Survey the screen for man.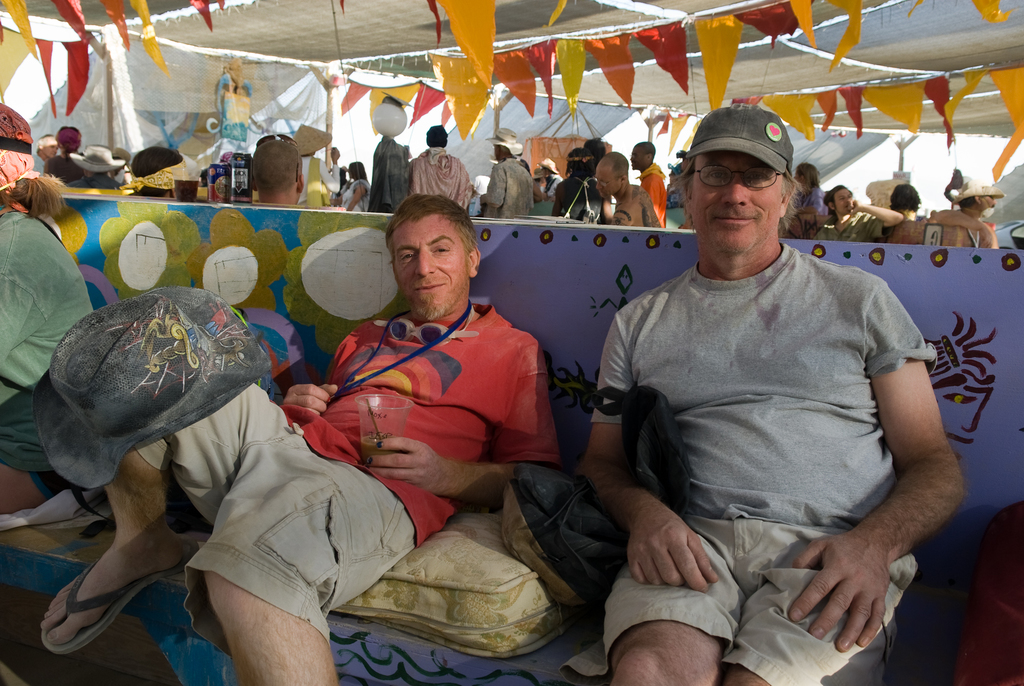
Survey found: [909, 184, 986, 257].
